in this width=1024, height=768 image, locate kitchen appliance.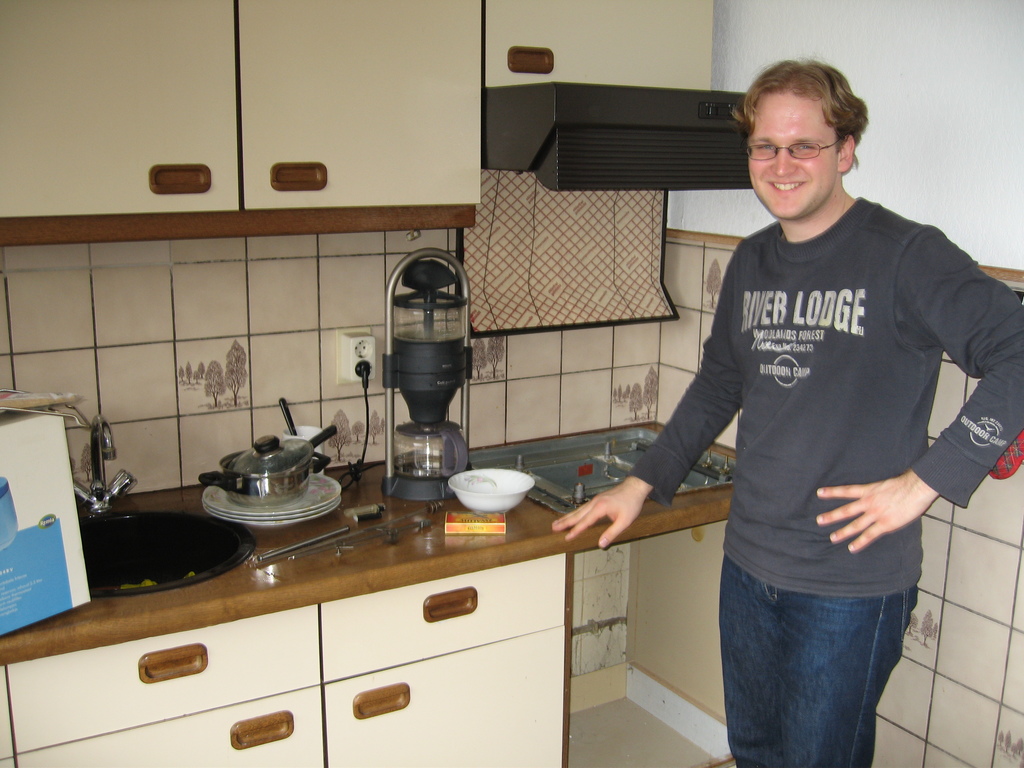
Bounding box: detection(479, 81, 751, 188).
